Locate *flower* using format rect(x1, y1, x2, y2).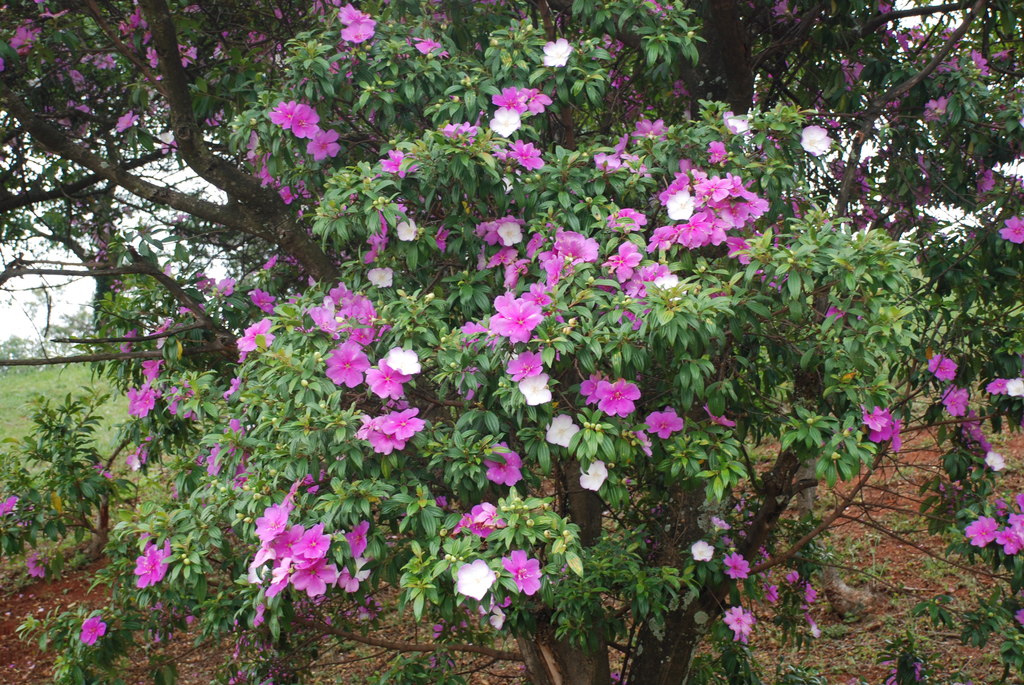
rect(800, 123, 831, 159).
